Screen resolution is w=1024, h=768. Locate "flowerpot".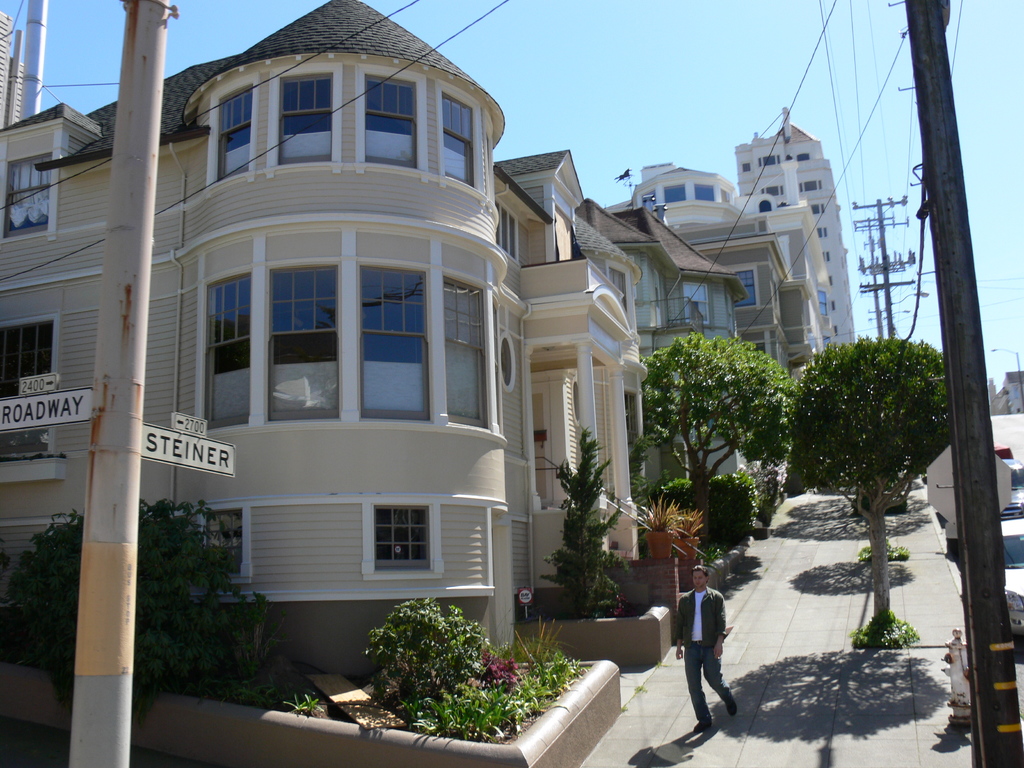
(x1=674, y1=537, x2=700, y2=562).
